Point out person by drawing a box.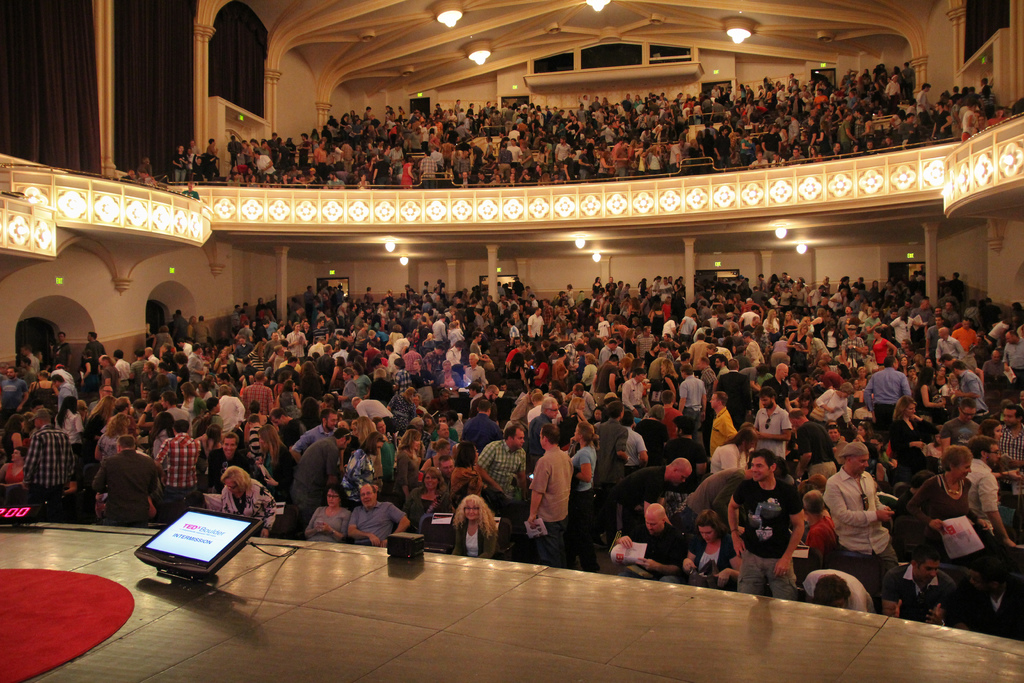
bbox(416, 439, 462, 468).
